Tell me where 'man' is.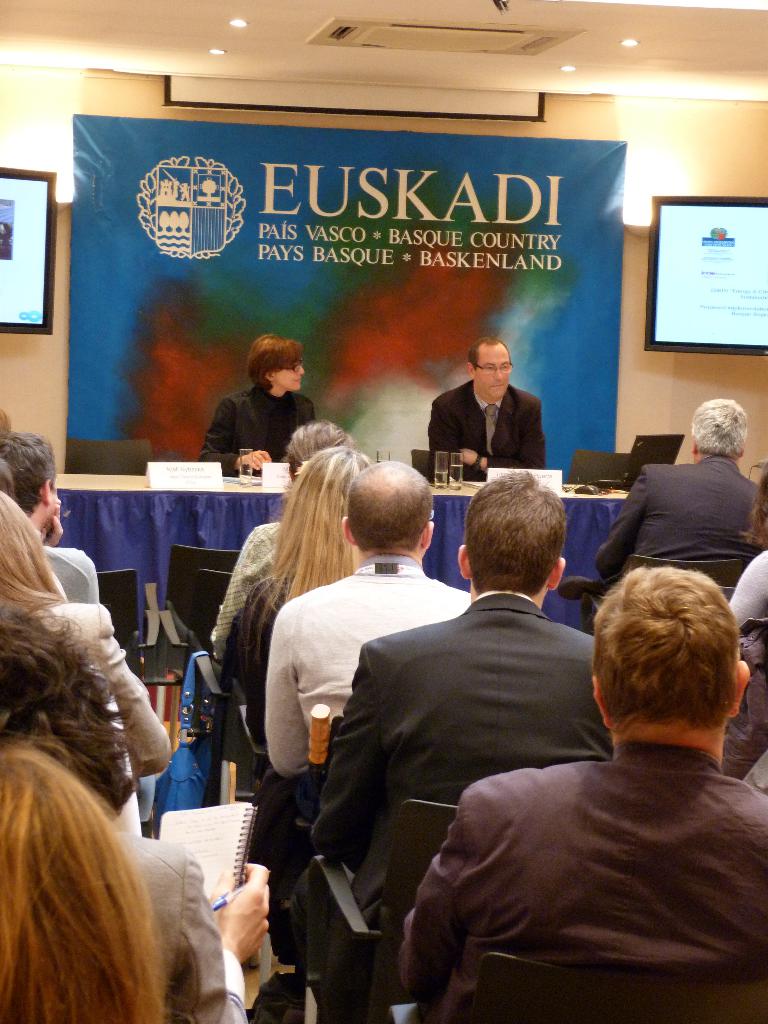
'man' is at bbox(429, 337, 547, 479).
